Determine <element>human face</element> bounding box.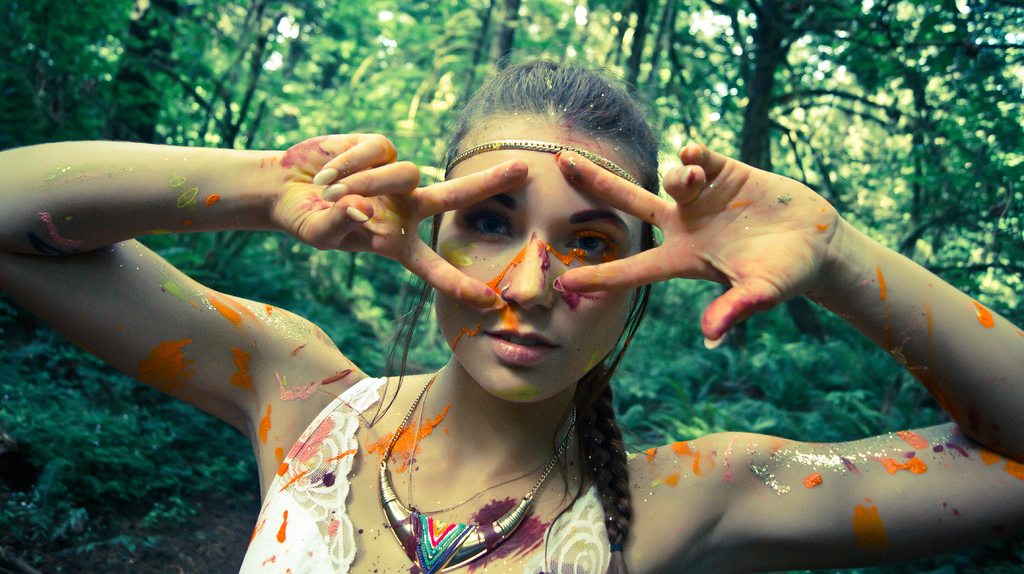
Determined: 432 108 647 404.
